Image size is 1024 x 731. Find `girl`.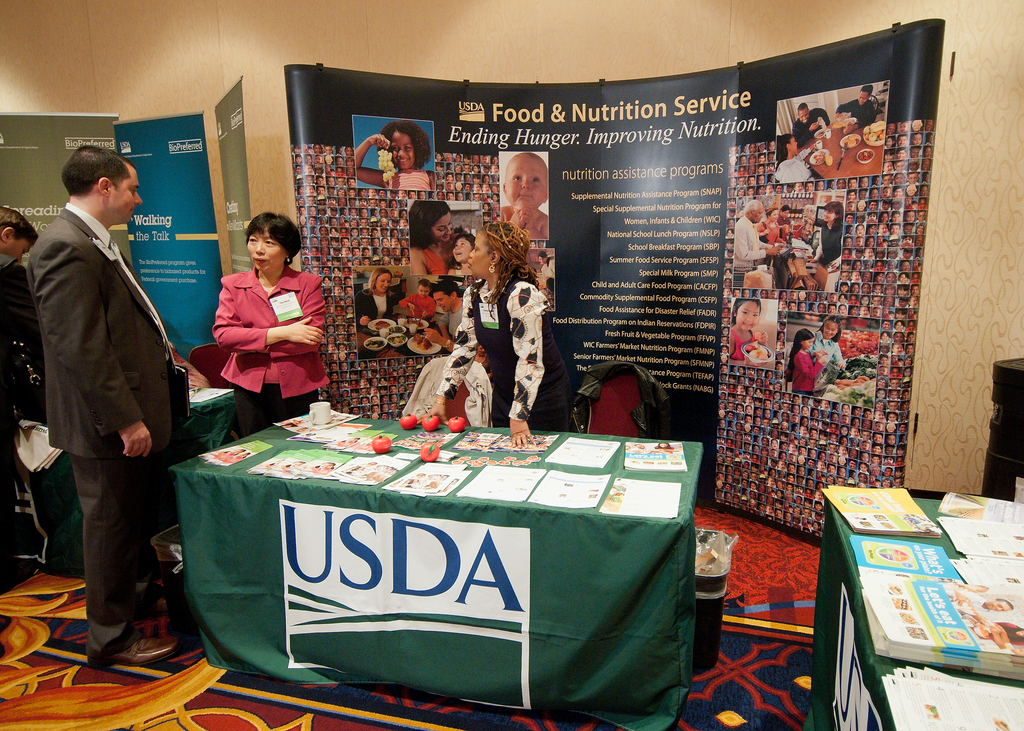
left=786, top=328, right=829, bottom=394.
